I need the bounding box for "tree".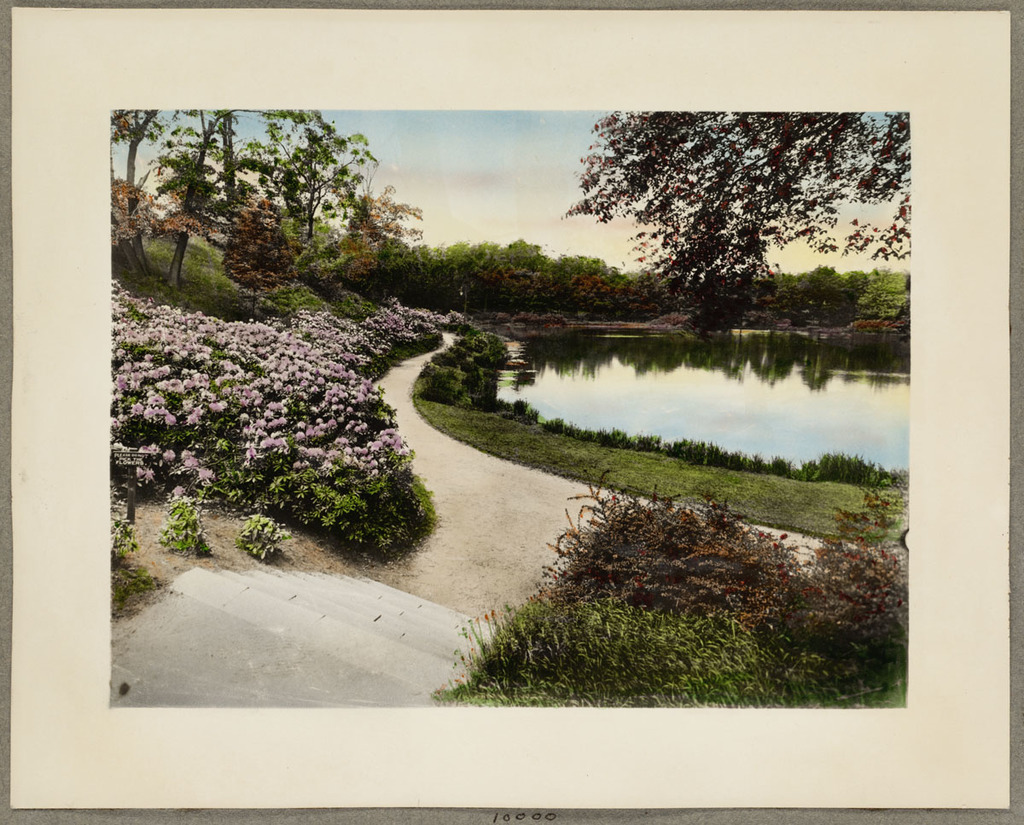
Here it is: 333,183,426,276.
